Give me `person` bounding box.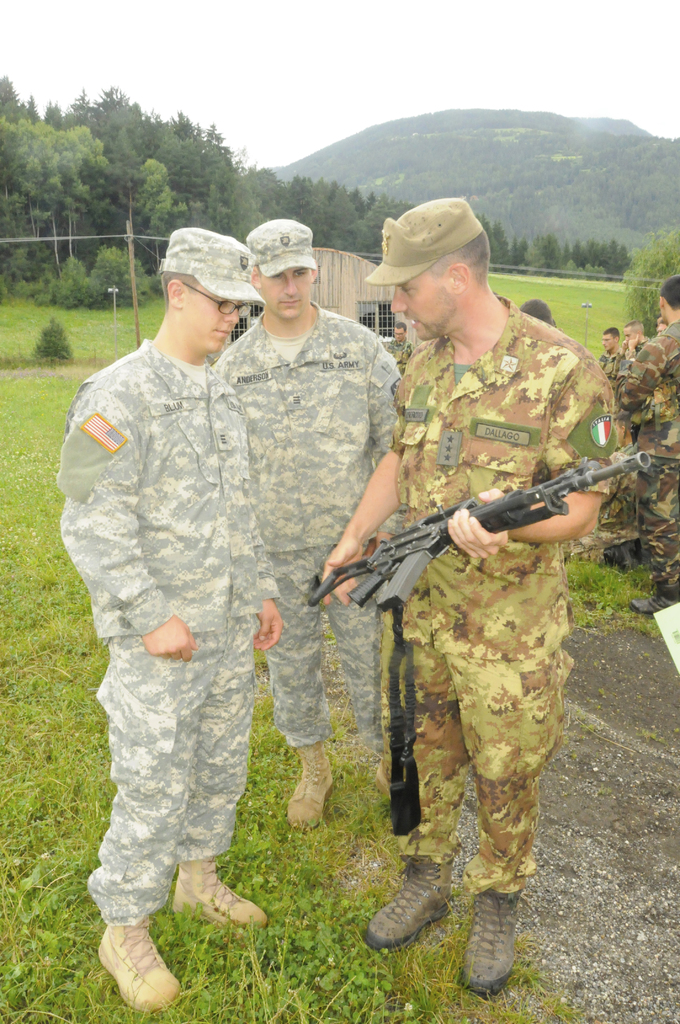
bbox=[213, 218, 407, 836].
